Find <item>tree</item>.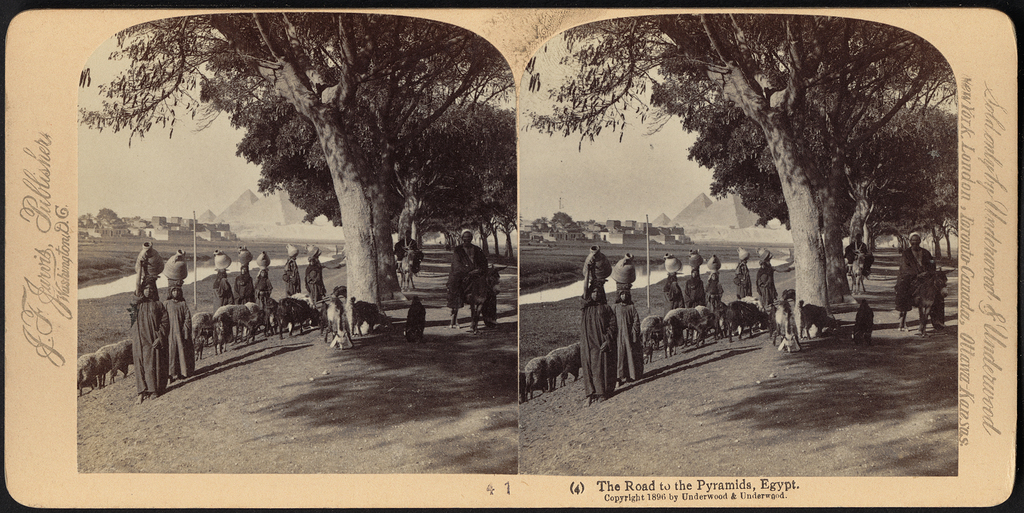
pyautogui.locateOnScreen(531, 213, 552, 228).
